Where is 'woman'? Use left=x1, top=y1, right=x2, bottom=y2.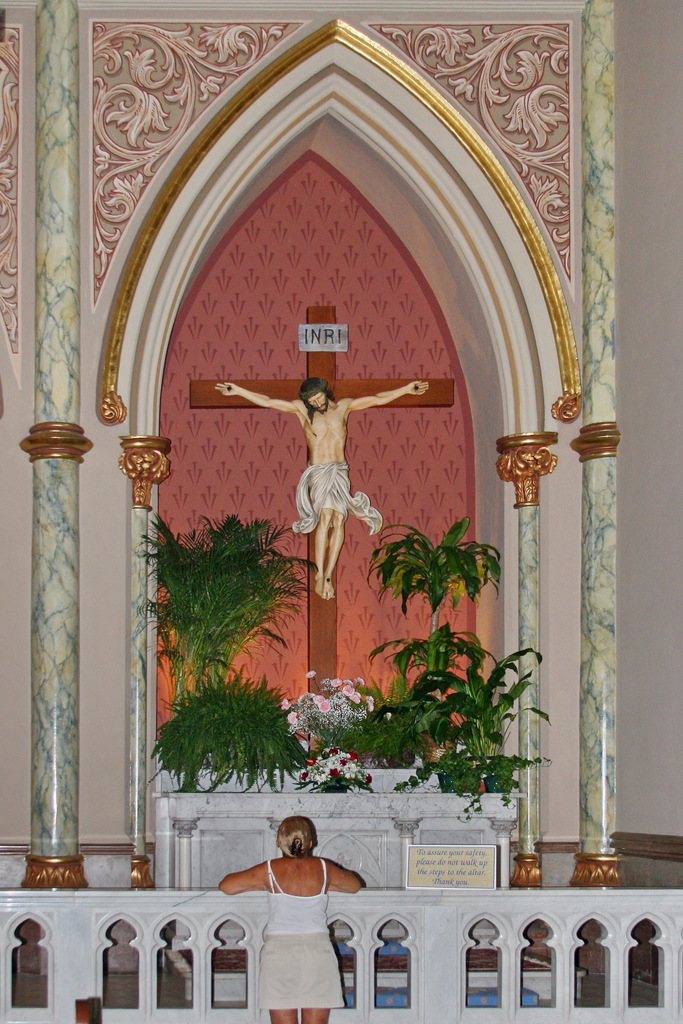
left=230, top=810, right=360, bottom=947.
